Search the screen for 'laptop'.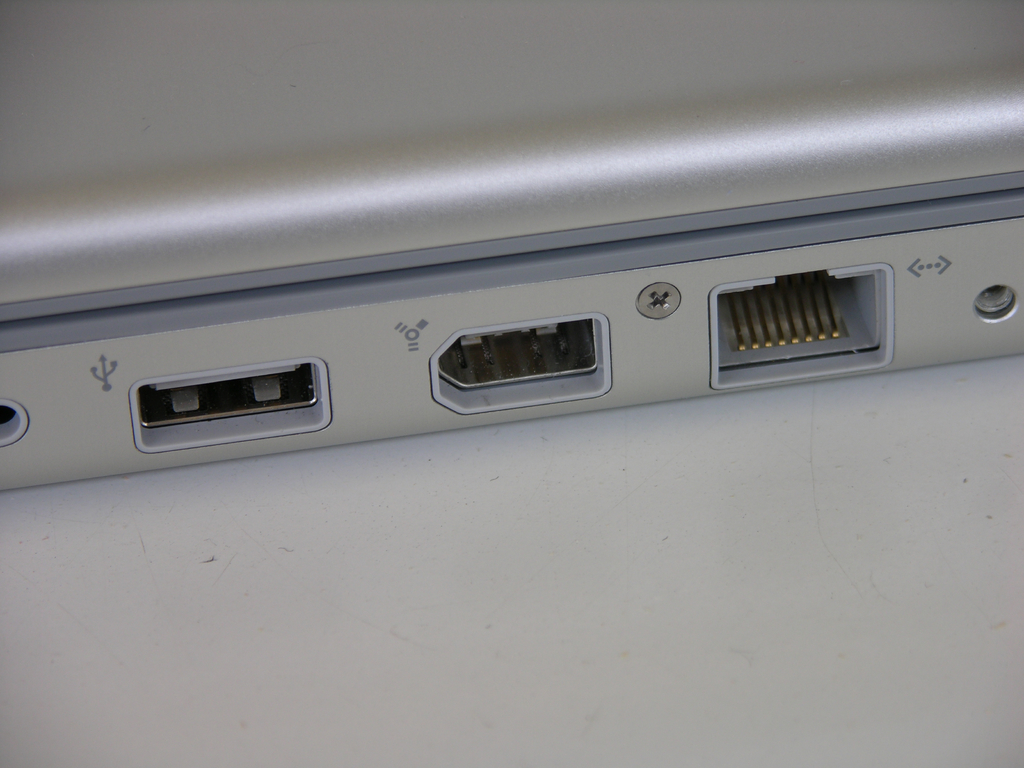
Found at Rect(0, 65, 996, 481).
